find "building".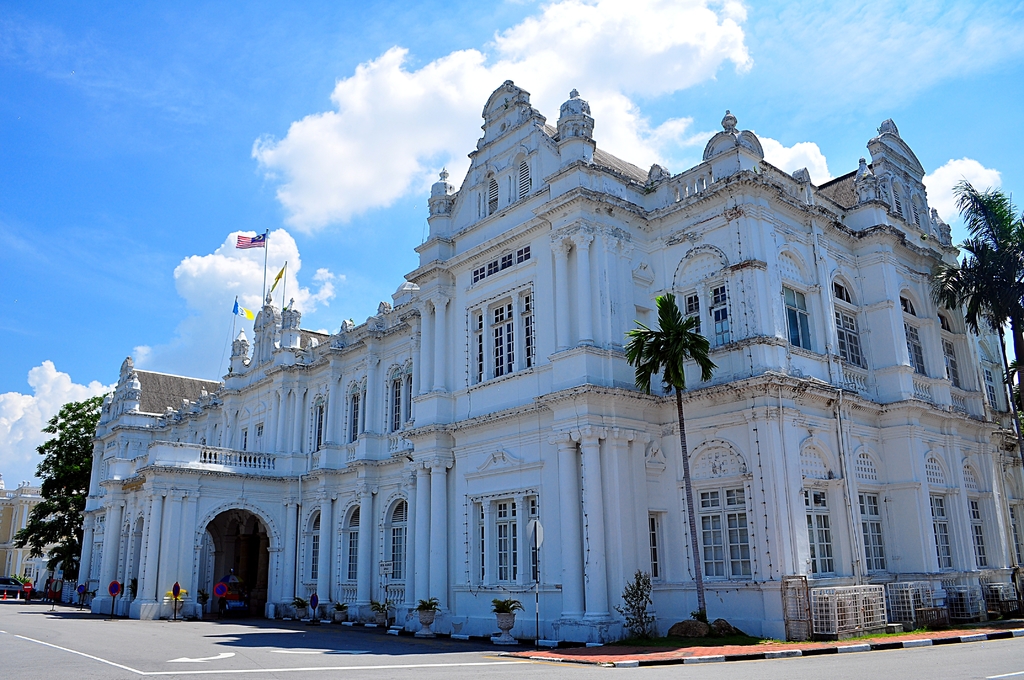
0:78:1023:645.
